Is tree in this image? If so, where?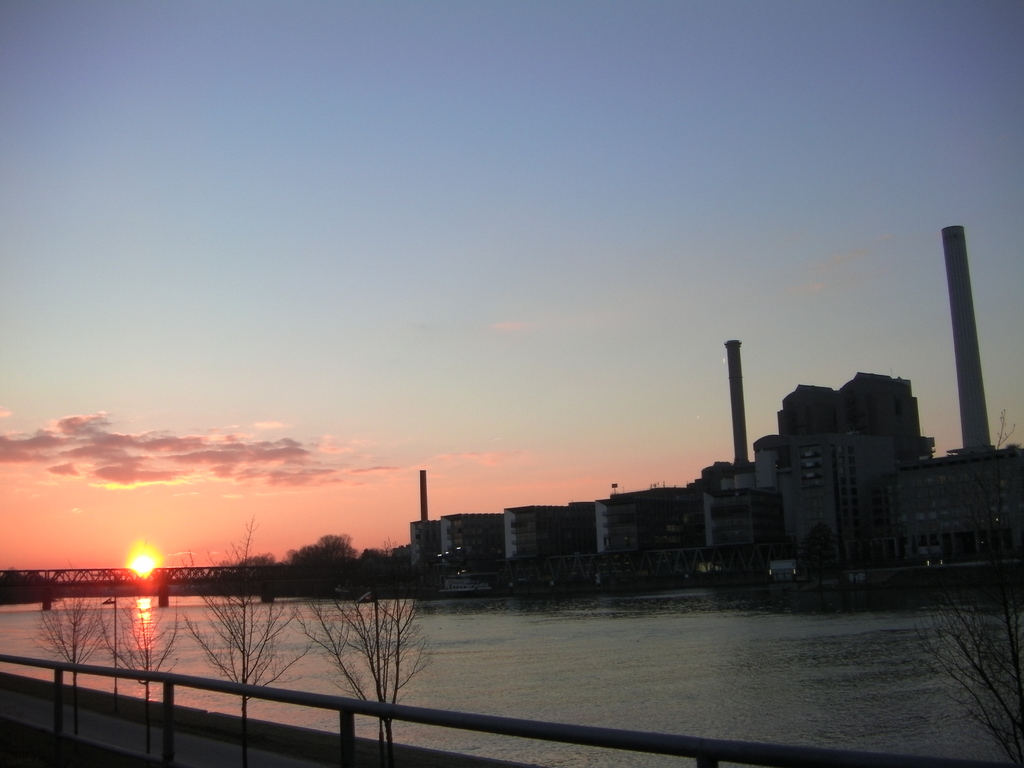
Yes, at 304:582:420:749.
